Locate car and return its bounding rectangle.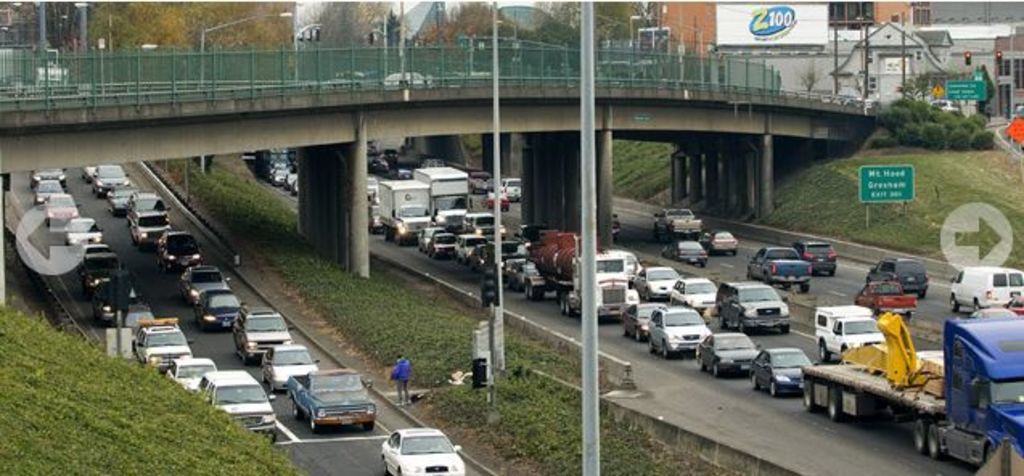
bbox=[699, 230, 741, 254].
